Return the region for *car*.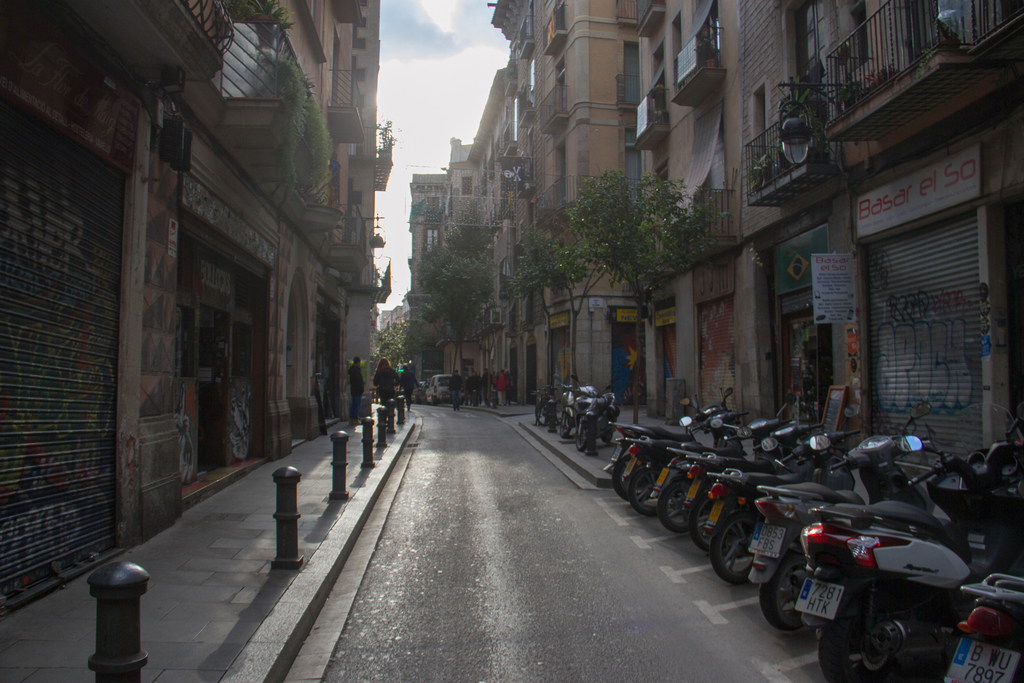
x1=429, y1=372, x2=466, y2=406.
